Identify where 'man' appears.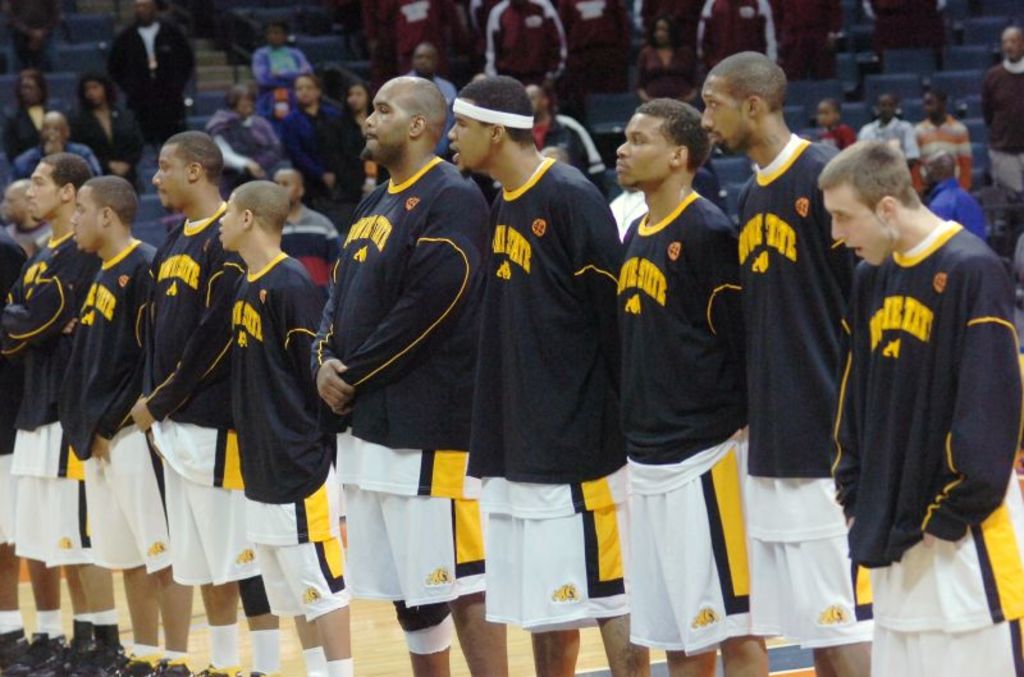
Appears at 797 111 1011 639.
